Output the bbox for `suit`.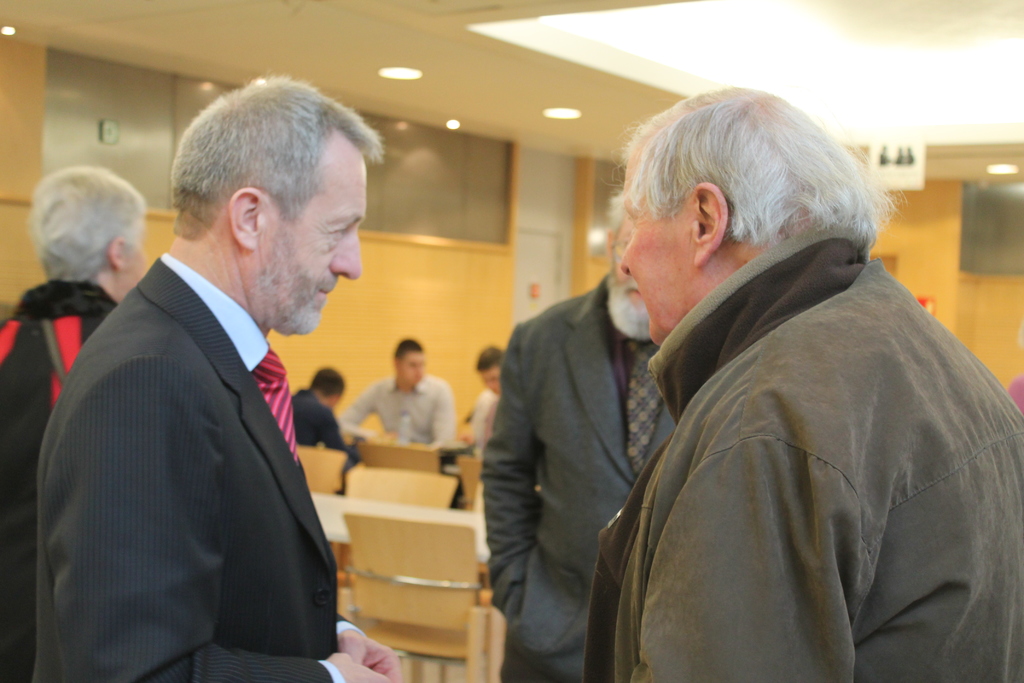
bbox=[483, 278, 682, 682].
